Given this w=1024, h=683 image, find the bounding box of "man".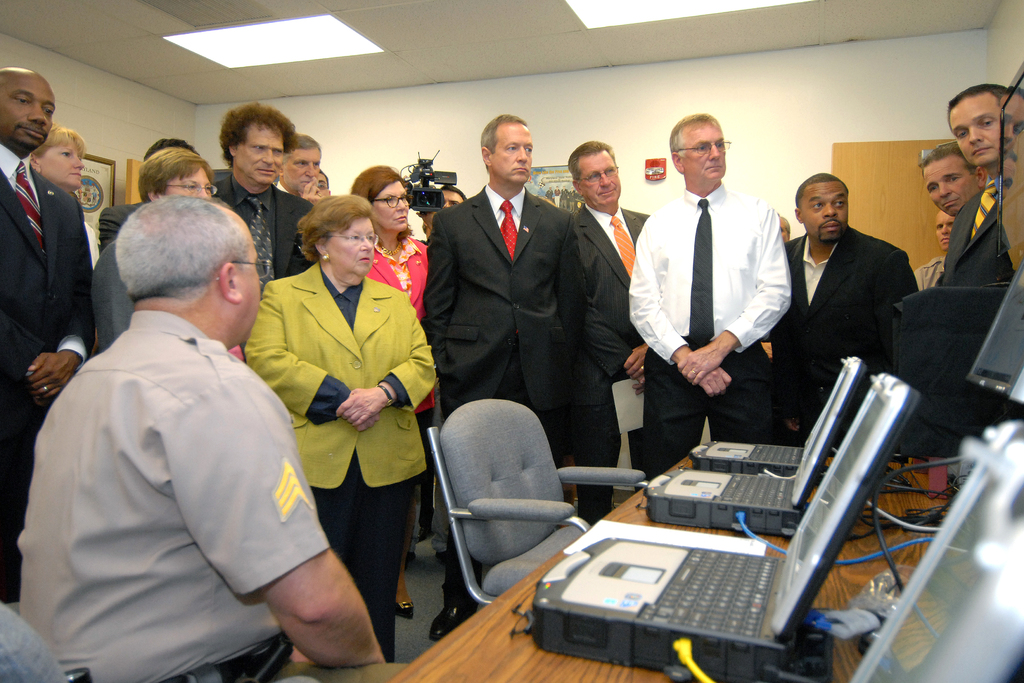
x1=0, y1=67, x2=97, y2=604.
